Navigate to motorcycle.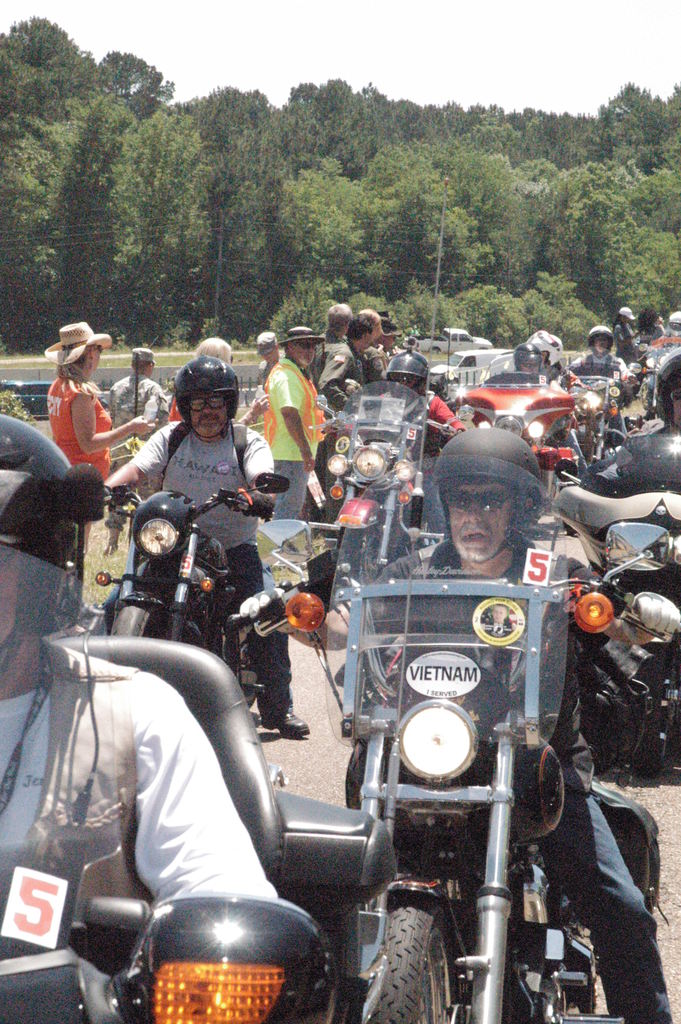
Navigation target: <box>95,485,299,669</box>.
